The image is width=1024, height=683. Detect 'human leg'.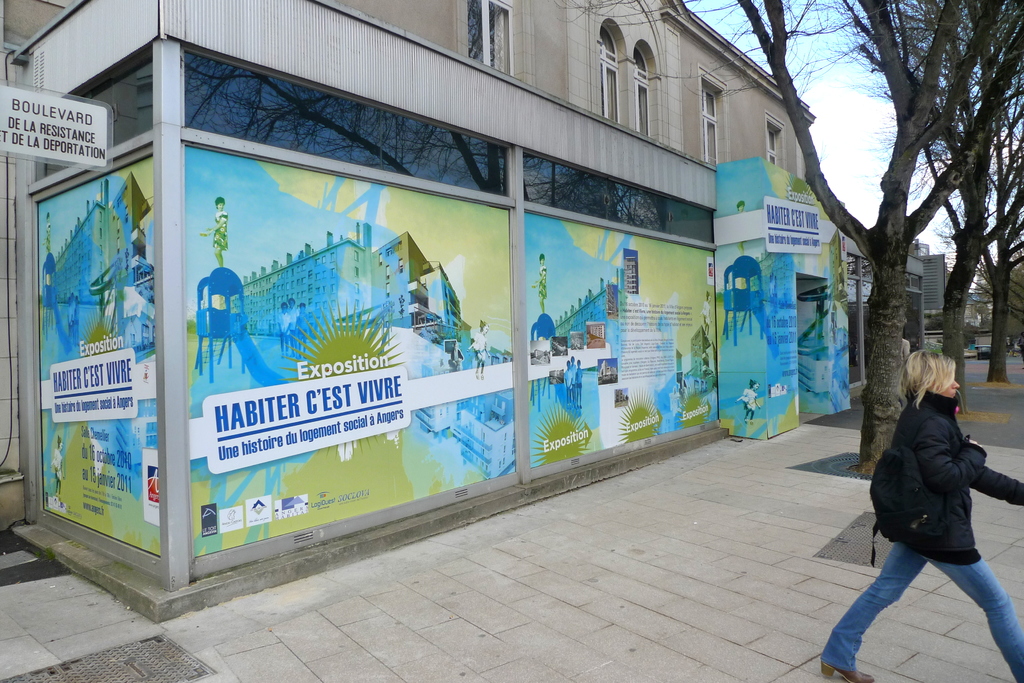
Detection: BBox(823, 541, 927, 680).
